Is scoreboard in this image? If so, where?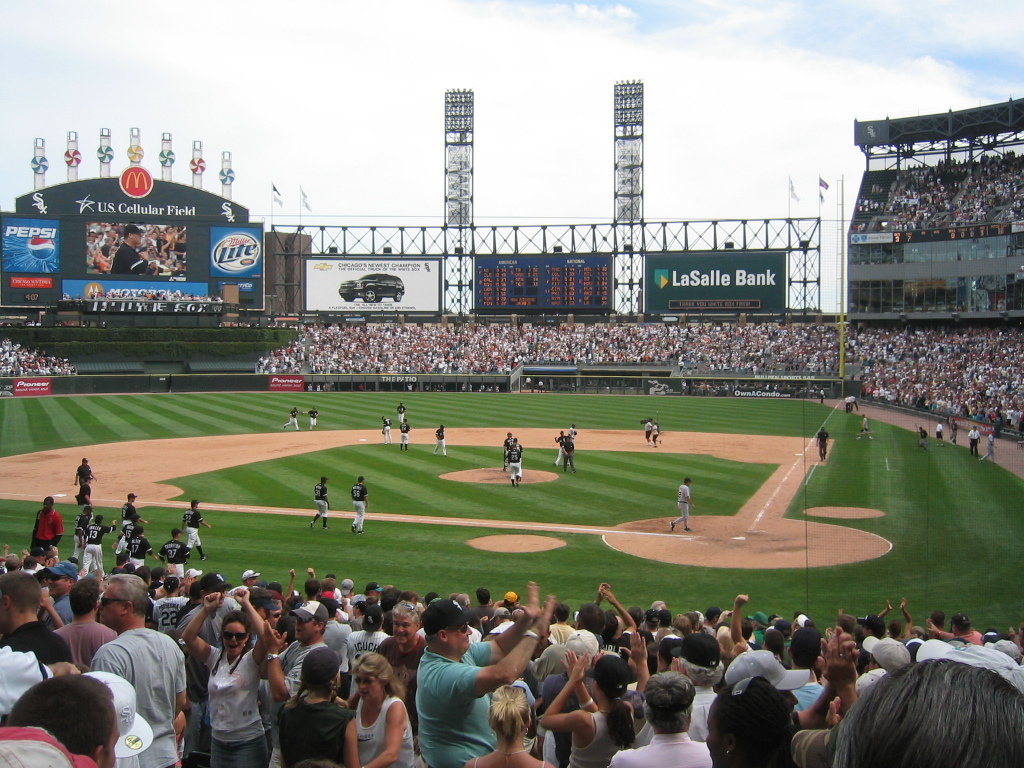
Yes, at [left=16, top=153, right=301, bottom=341].
